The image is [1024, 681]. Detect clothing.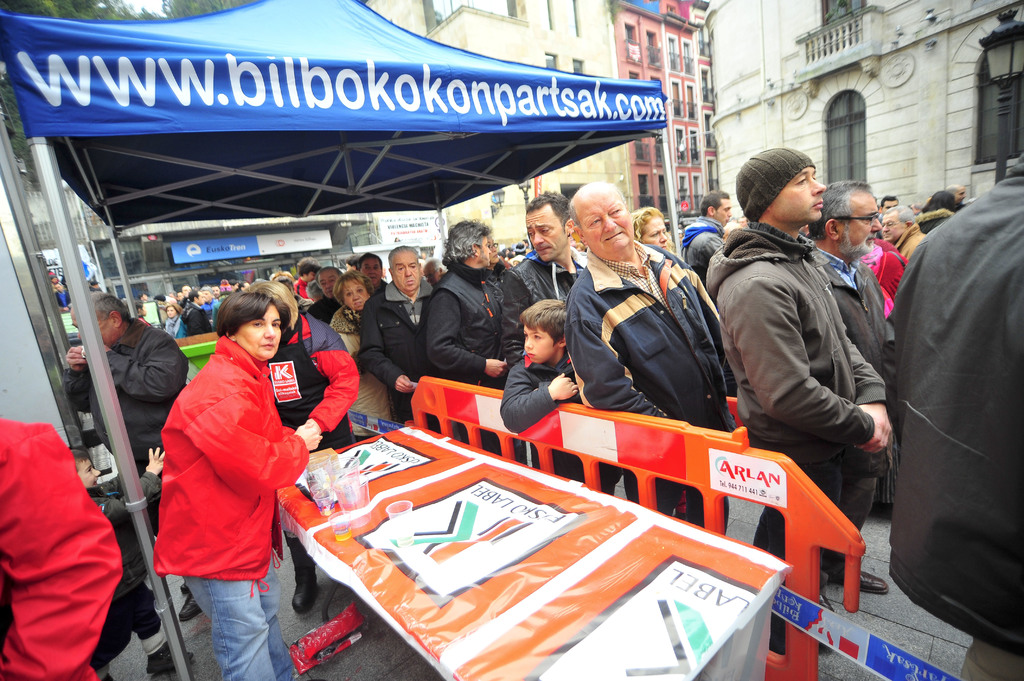
Detection: {"x1": 63, "y1": 314, "x2": 195, "y2": 481}.
